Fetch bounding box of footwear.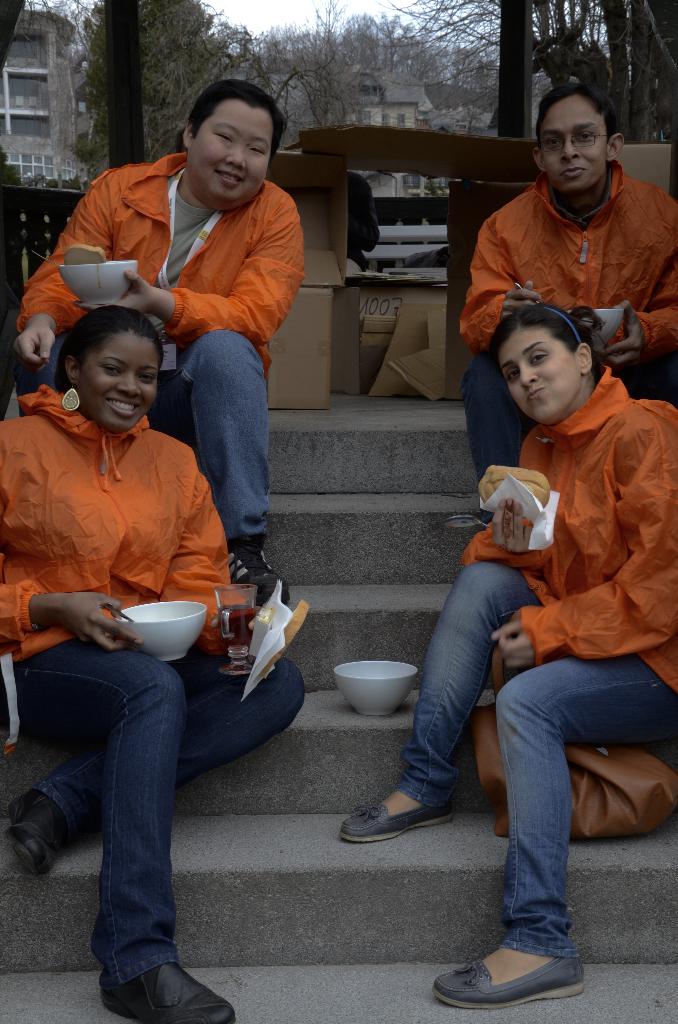
Bbox: Rect(99, 959, 237, 1023).
